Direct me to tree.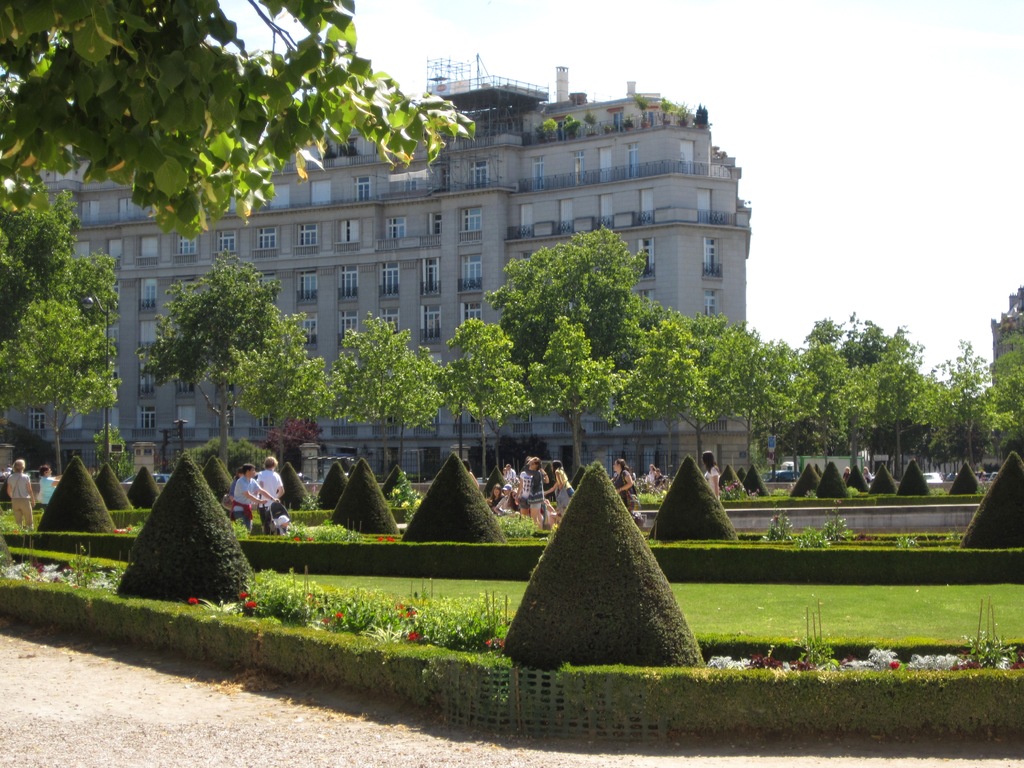
Direction: region(262, 418, 330, 475).
